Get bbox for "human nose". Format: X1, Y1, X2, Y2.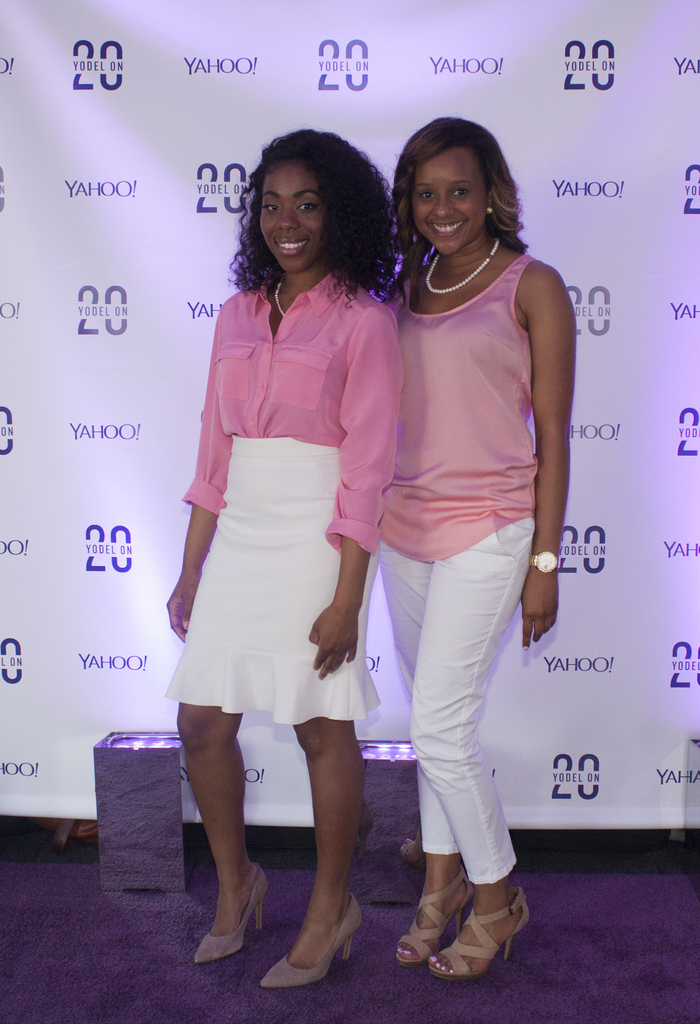
435, 195, 450, 217.
